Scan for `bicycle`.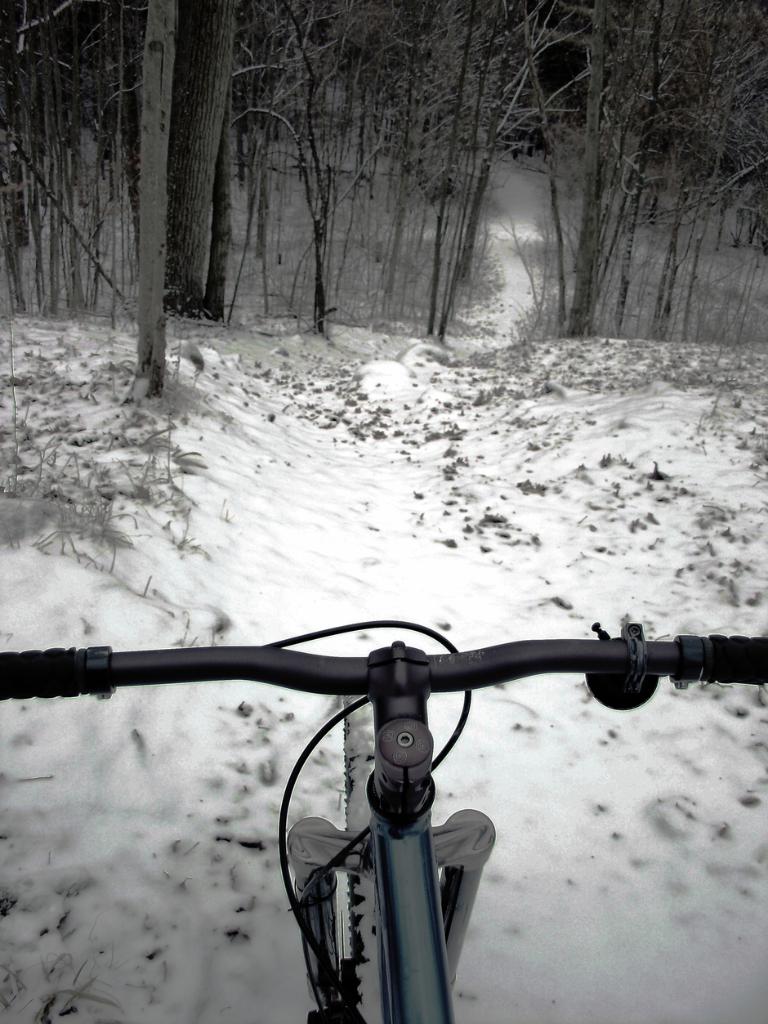
Scan result: (x1=0, y1=623, x2=767, y2=1017).
